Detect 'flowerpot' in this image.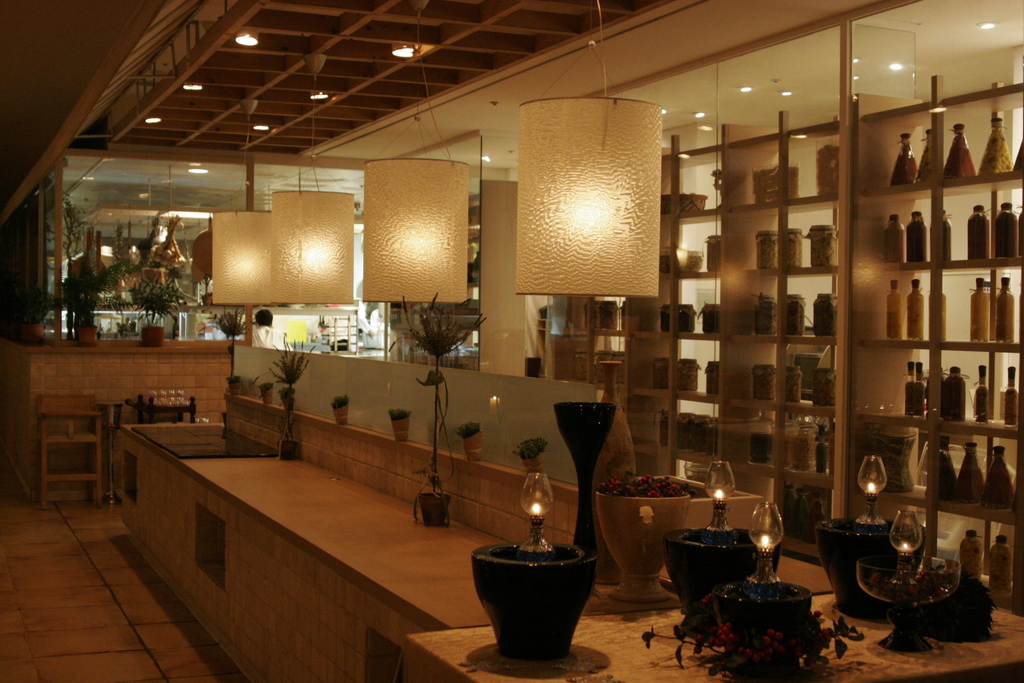
Detection: detection(228, 379, 241, 397).
